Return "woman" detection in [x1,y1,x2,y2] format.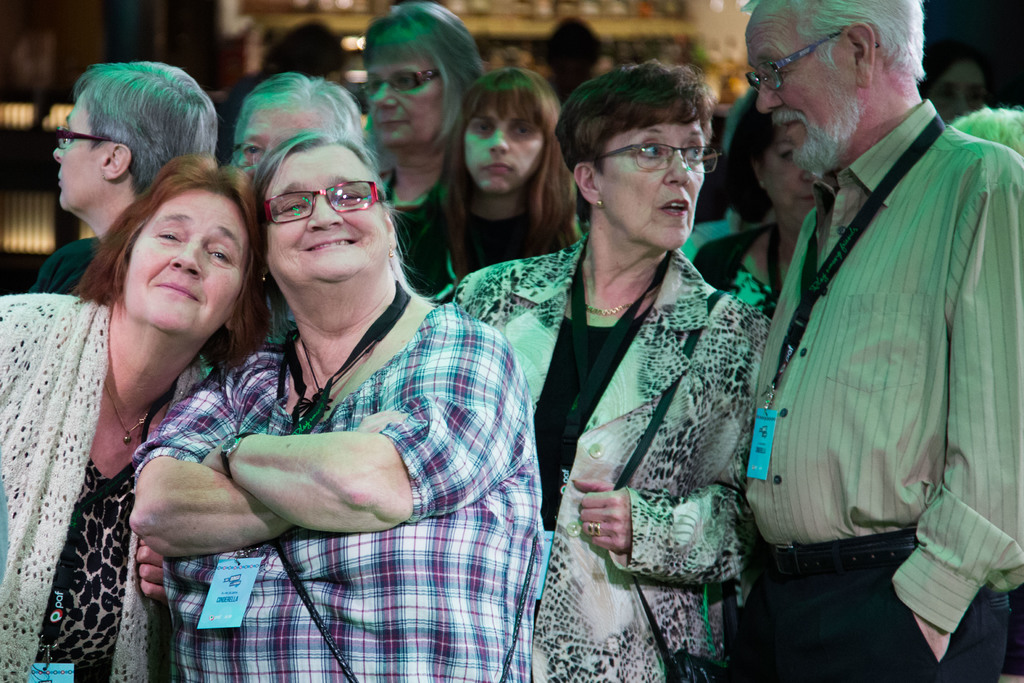
[0,156,307,682].
